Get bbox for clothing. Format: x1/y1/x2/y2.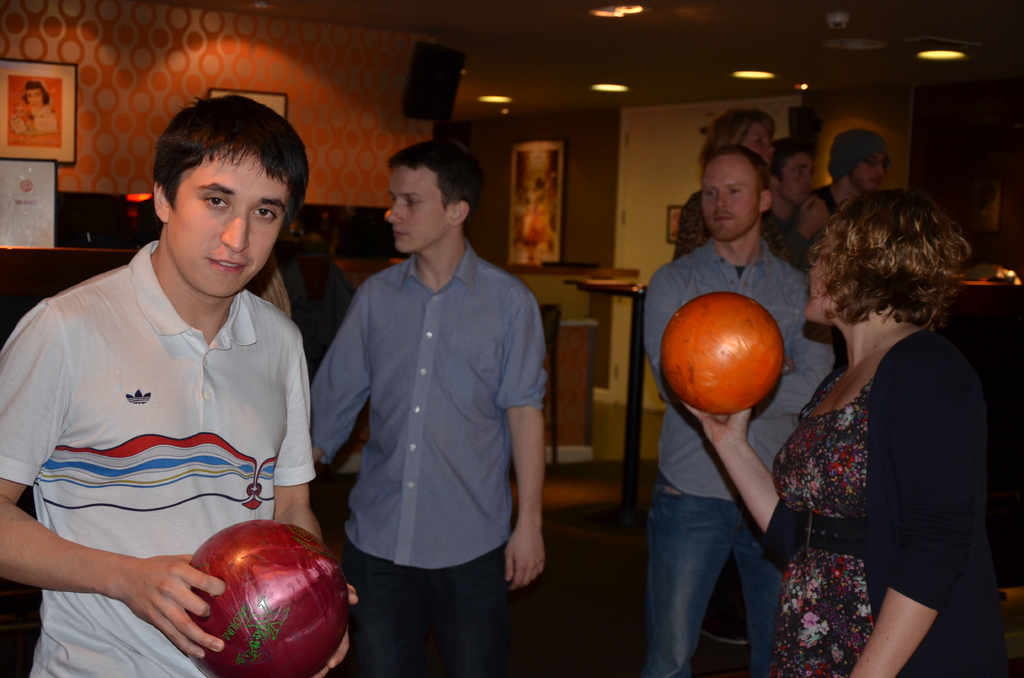
311/231/559/677.
